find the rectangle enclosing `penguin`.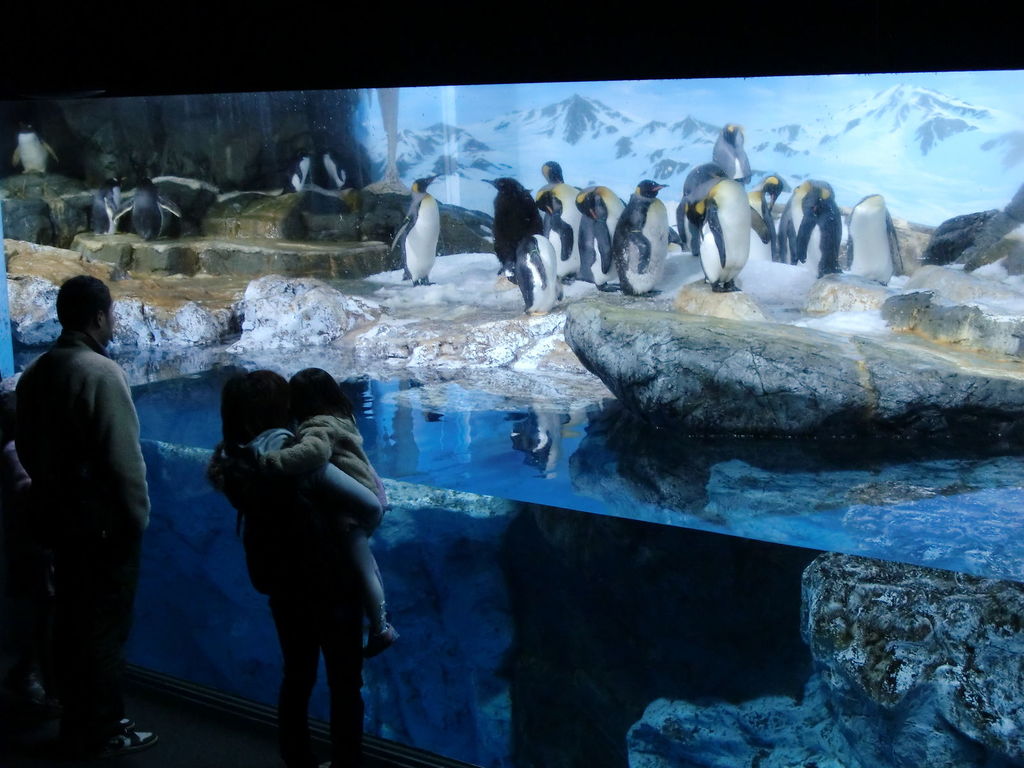
(x1=386, y1=172, x2=445, y2=288).
